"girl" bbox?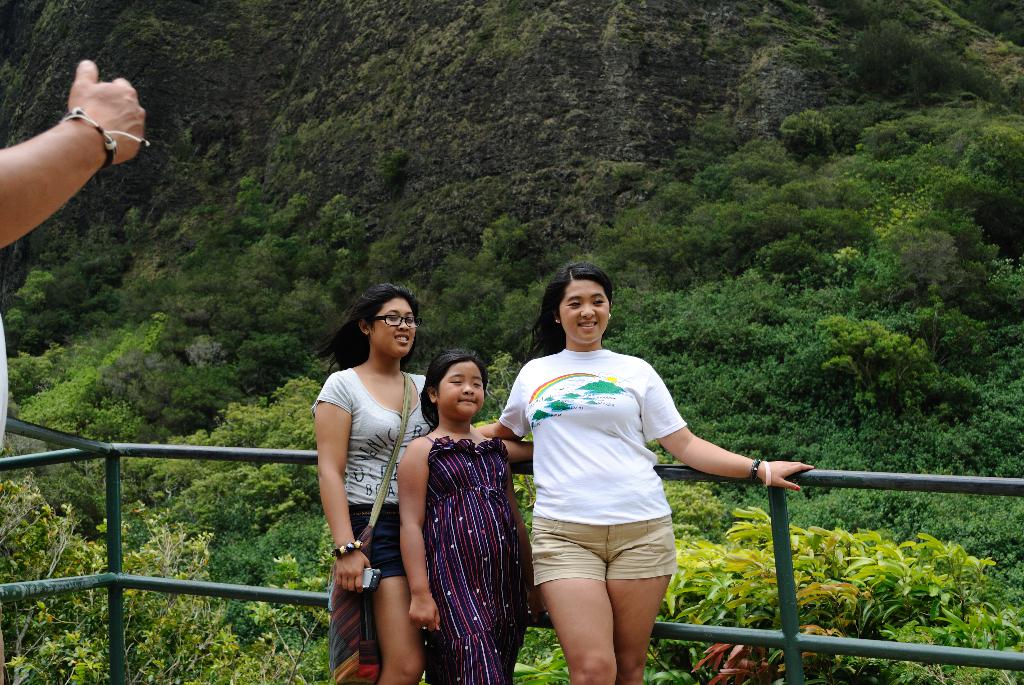
(311,283,535,684)
